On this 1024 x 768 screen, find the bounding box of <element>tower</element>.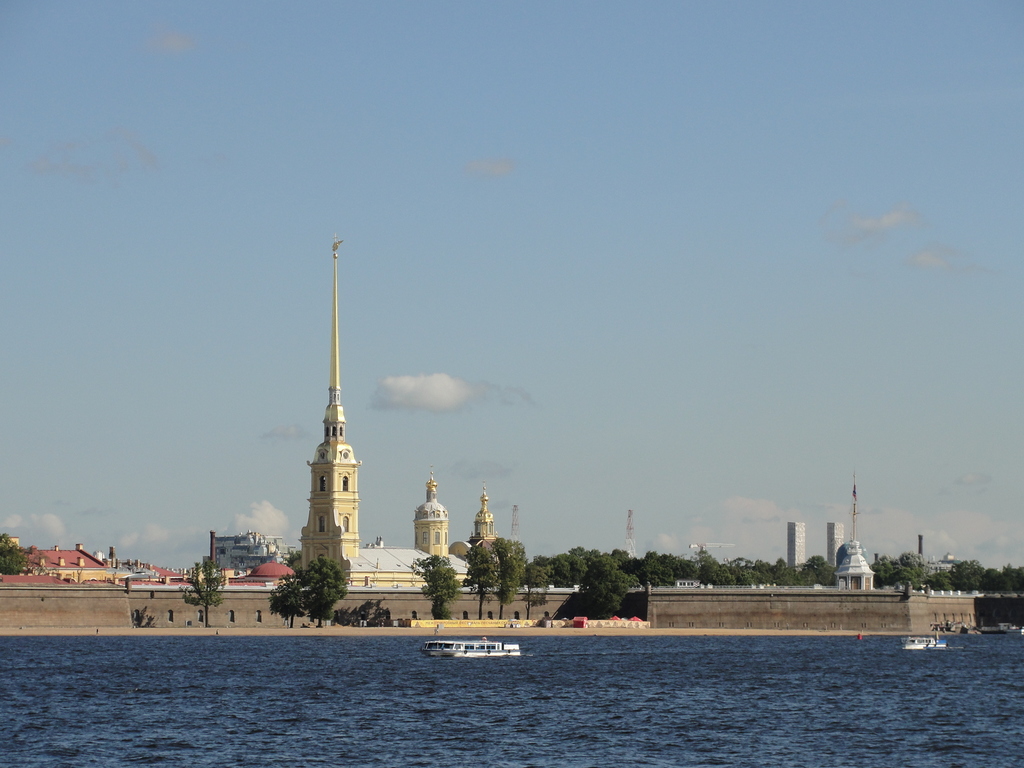
Bounding box: (836,535,876,593).
